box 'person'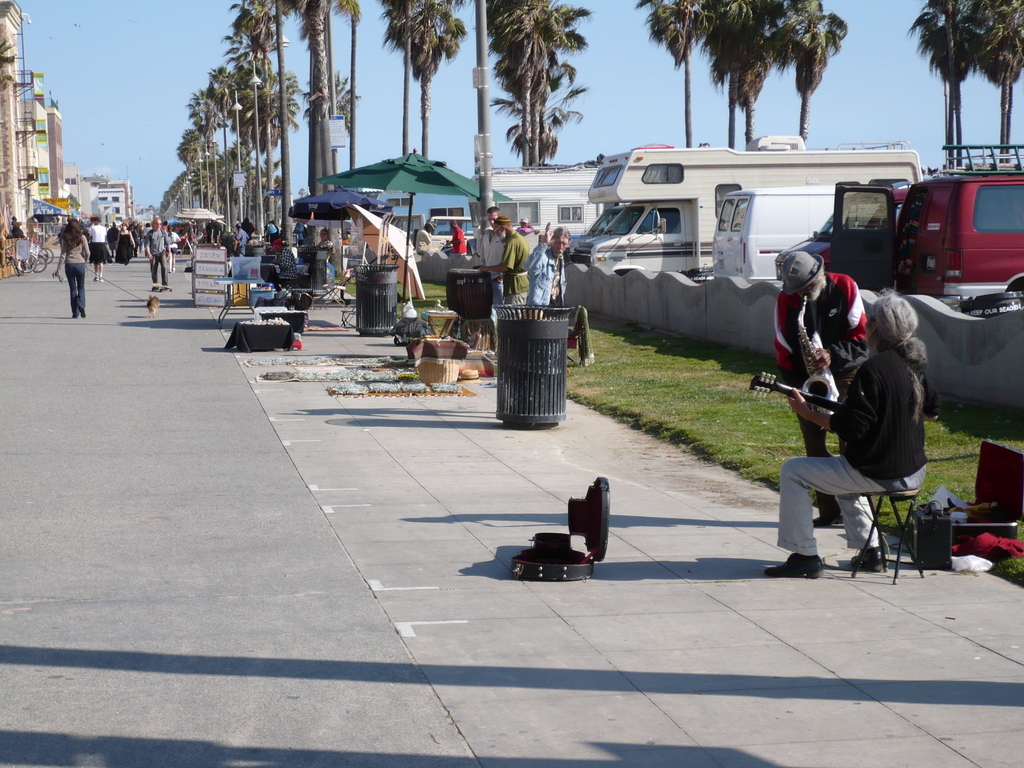
[49,214,93,319]
